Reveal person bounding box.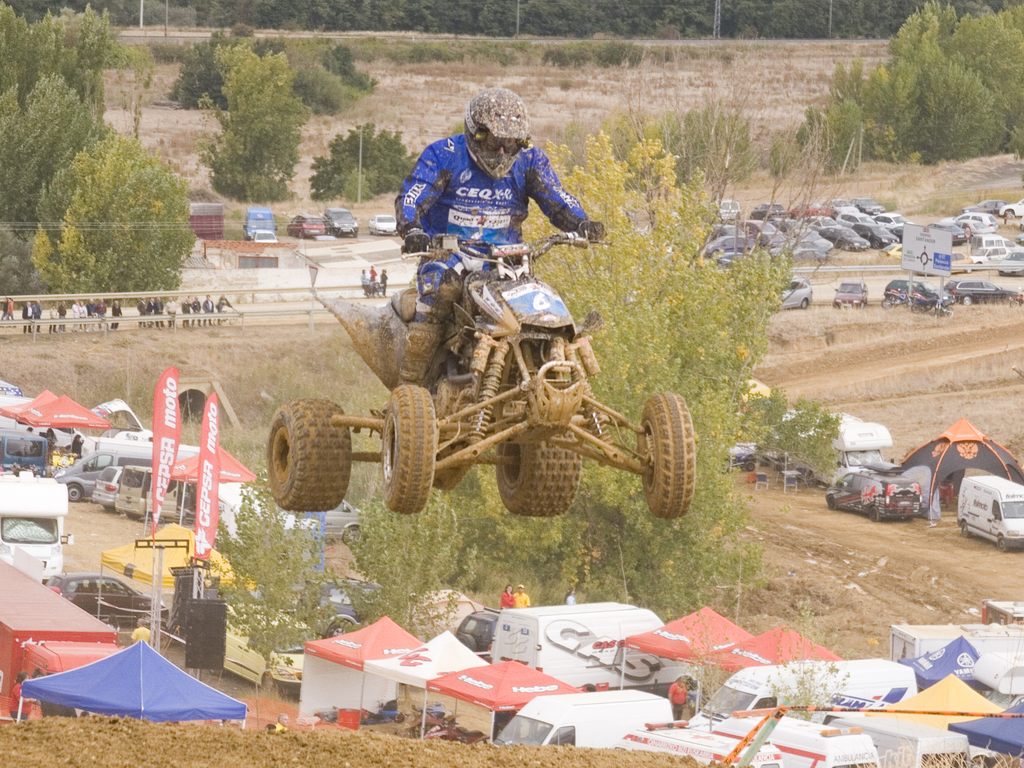
Revealed: (670,676,690,719).
